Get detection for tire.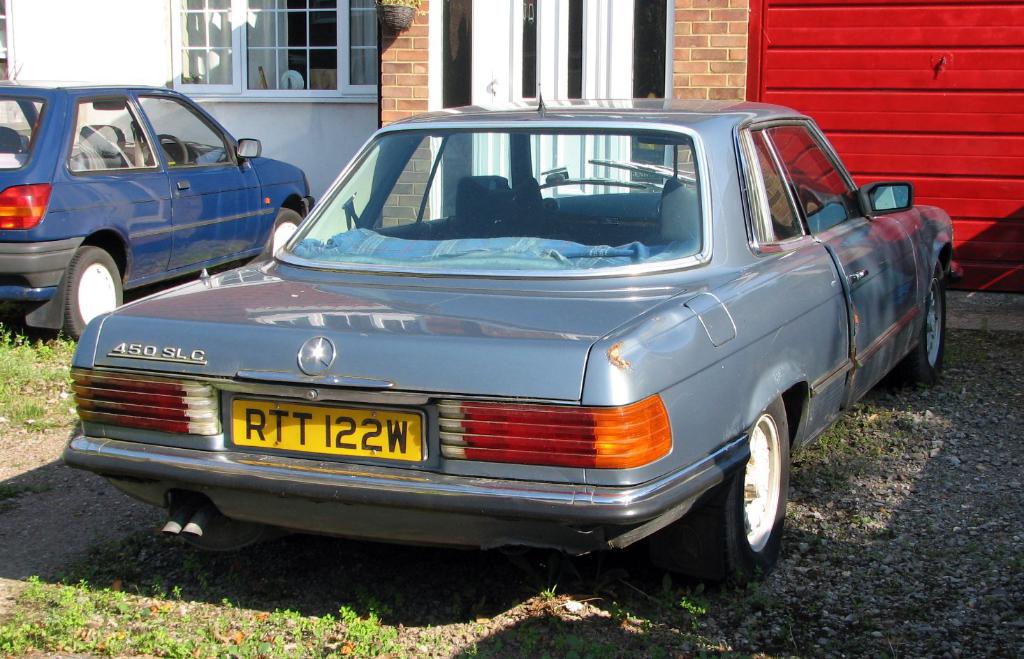
Detection: [x1=255, y1=210, x2=306, y2=270].
